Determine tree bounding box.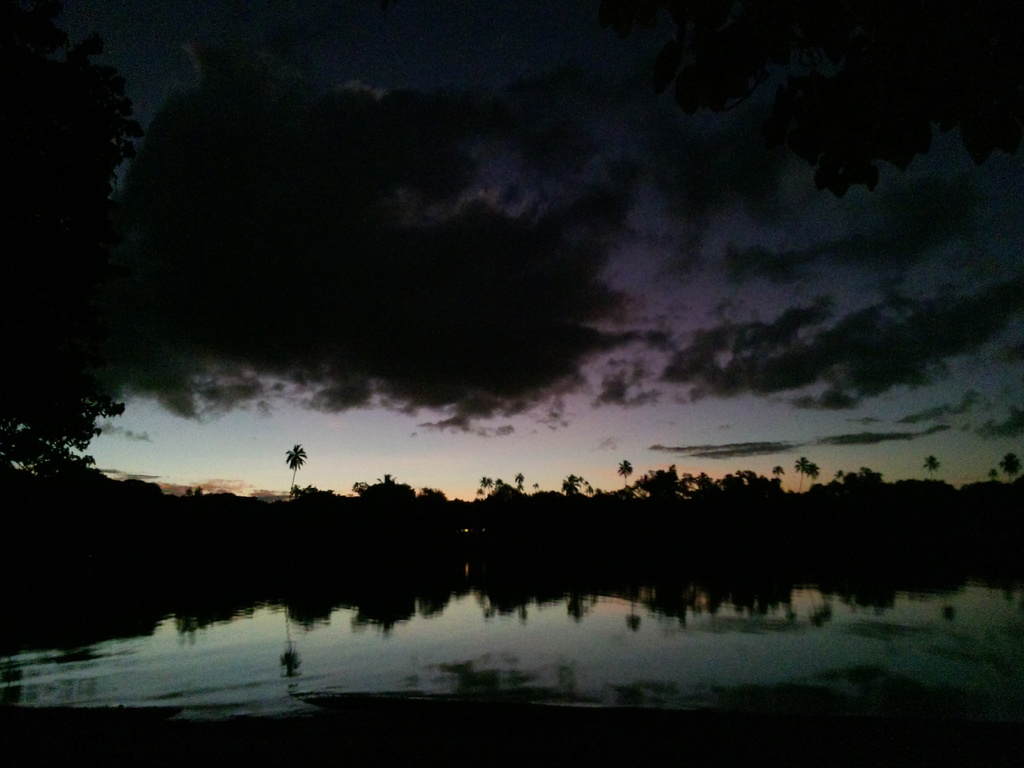
Determined: 988:446:1021:499.
